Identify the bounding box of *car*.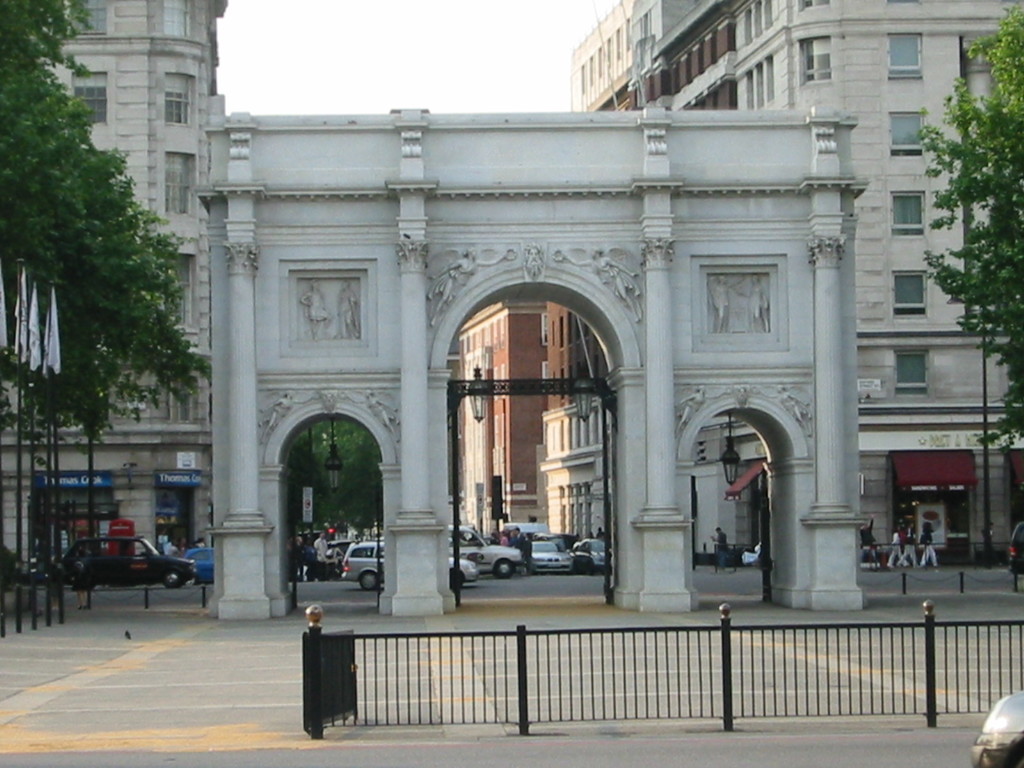
l=182, t=545, r=213, b=586.
